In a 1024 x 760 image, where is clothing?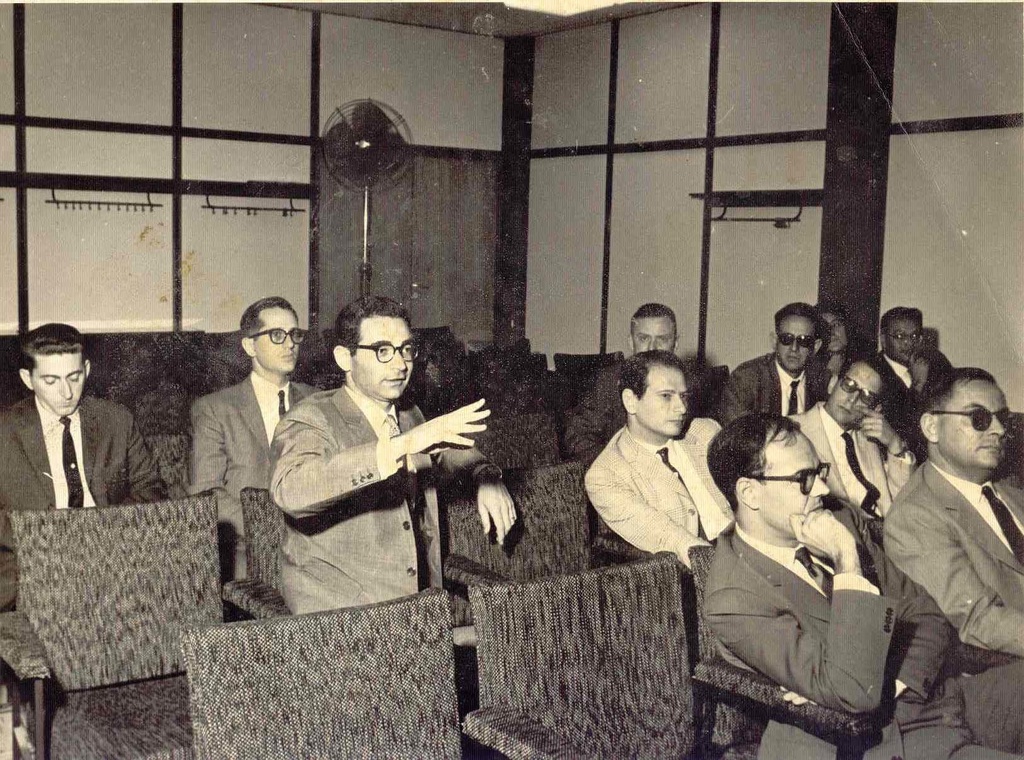
select_region(264, 376, 499, 626).
